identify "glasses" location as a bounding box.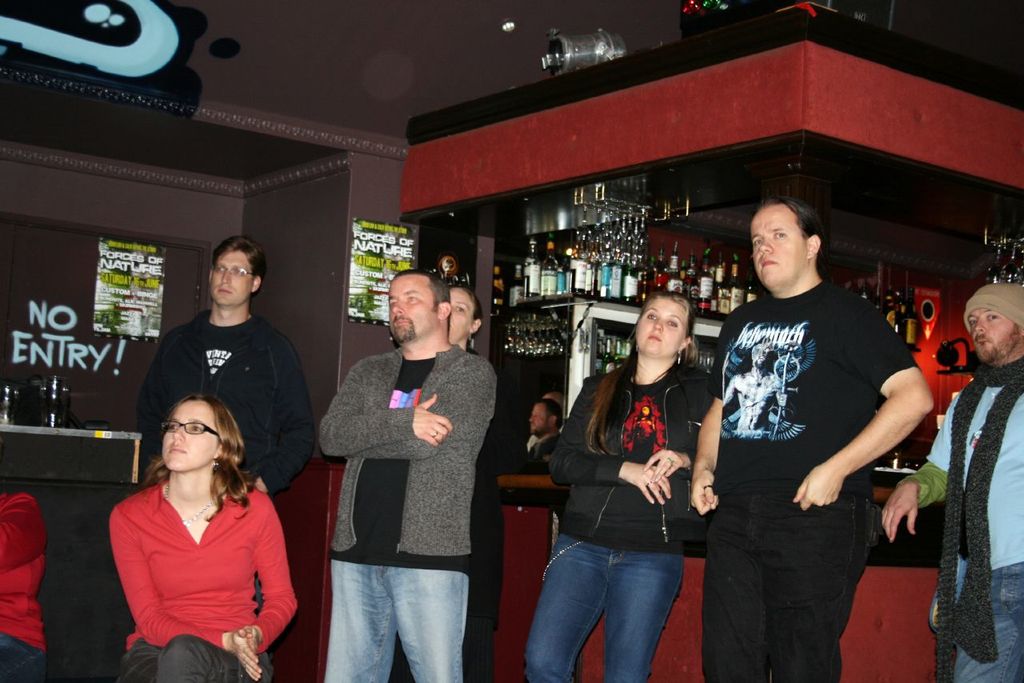
(left=161, top=419, right=218, bottom=434).
